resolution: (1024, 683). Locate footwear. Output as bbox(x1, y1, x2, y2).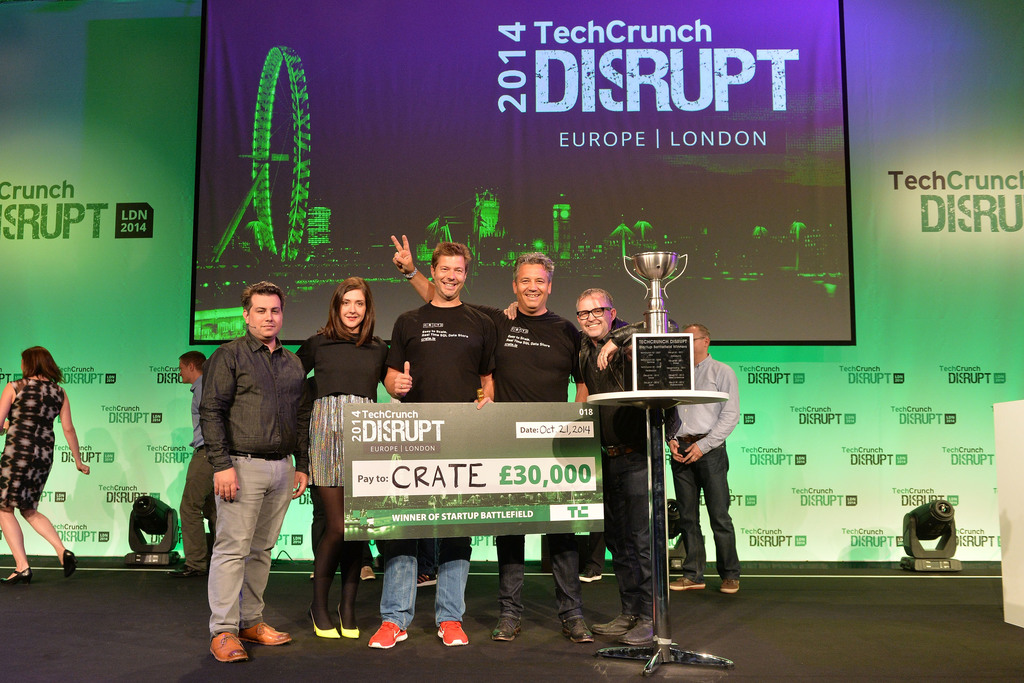
bbox(666, 571, 712, 595).
